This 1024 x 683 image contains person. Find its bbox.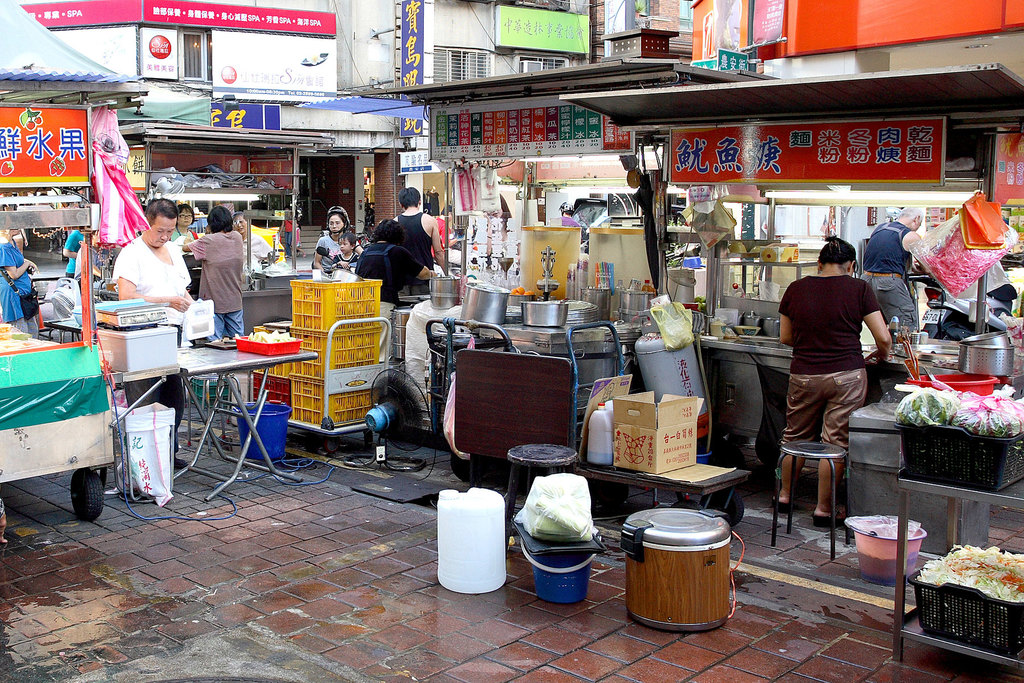
region(771, 233, 888, 527).
